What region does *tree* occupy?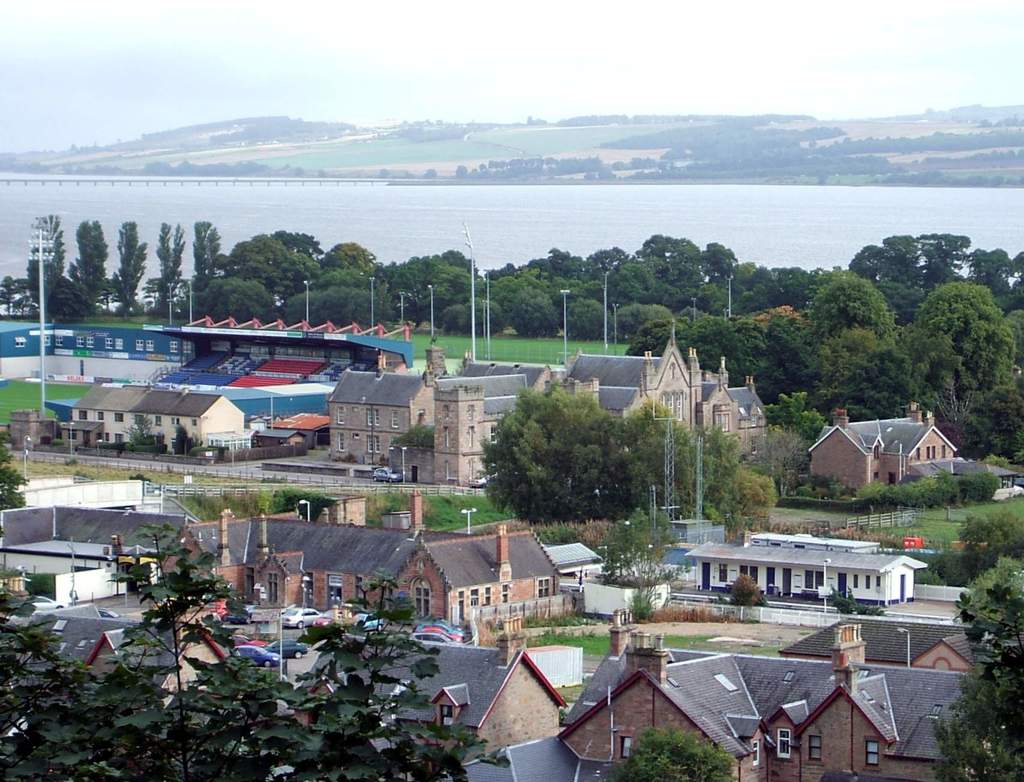
{"left": 463, "top": 298, "right": 503, "bottom": 336}.
